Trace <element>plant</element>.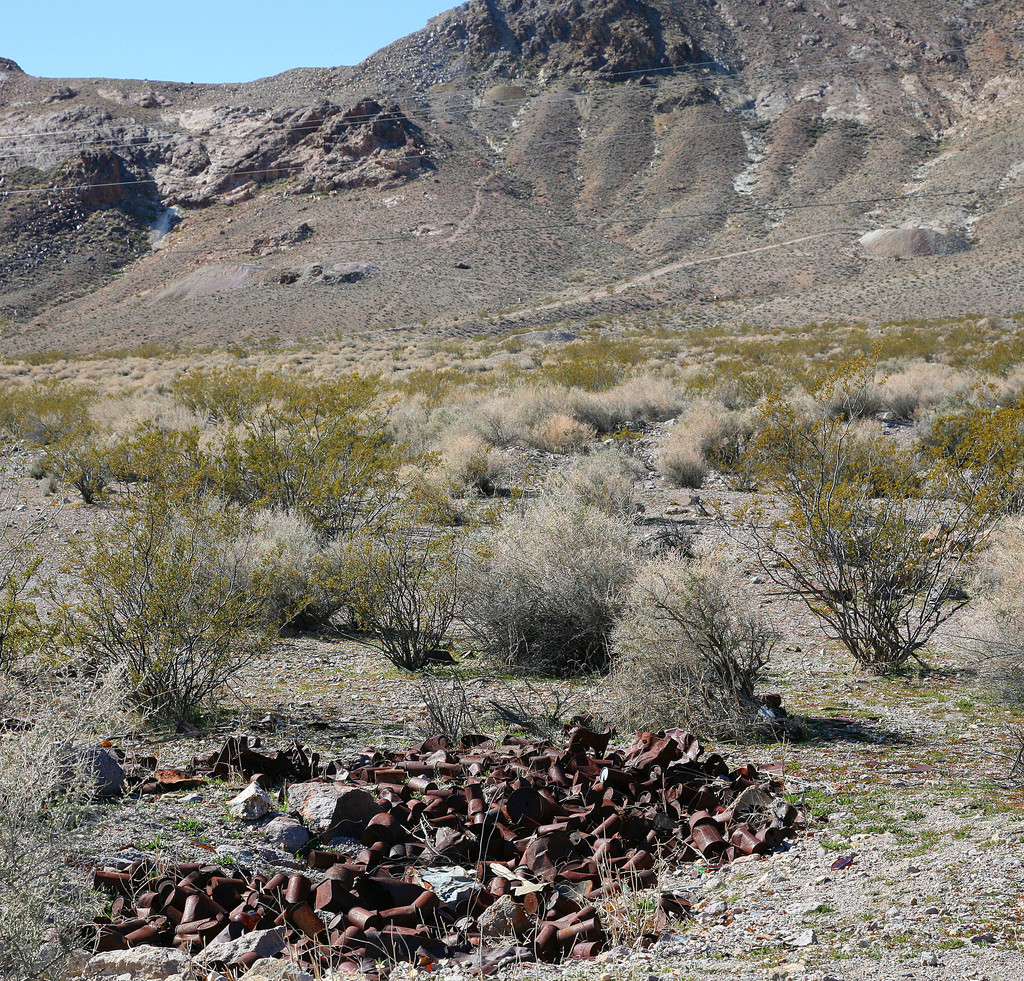
Traced to 914:413:981:491.
